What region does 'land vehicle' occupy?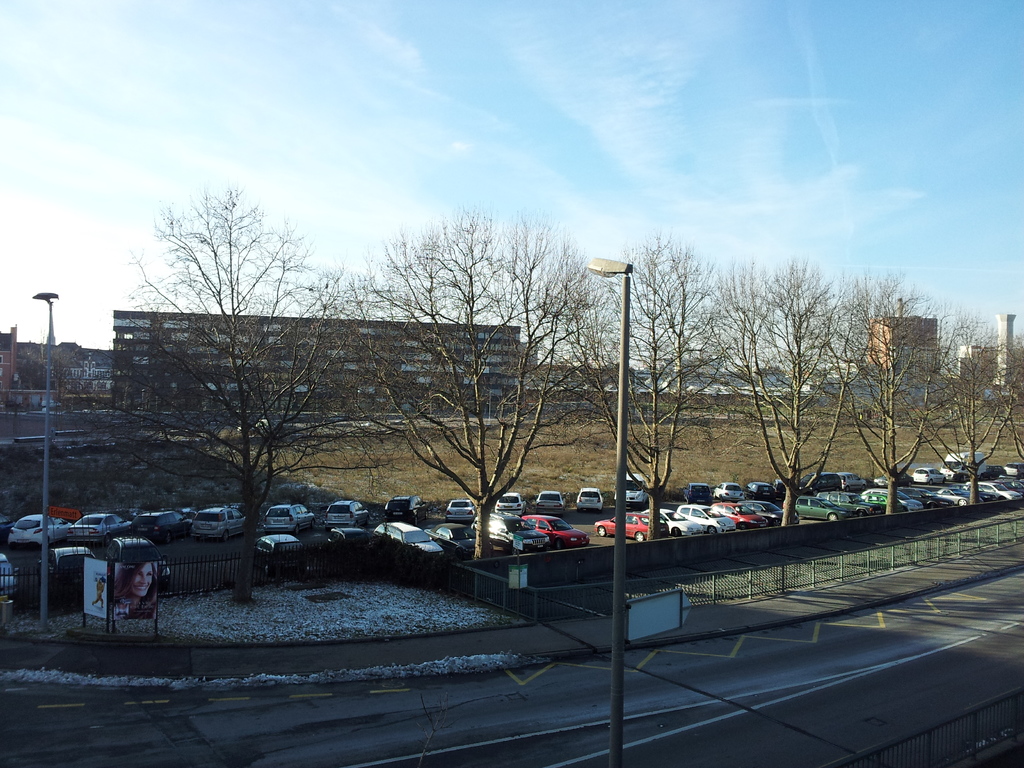
bbox(330, 527, 372, 543).
